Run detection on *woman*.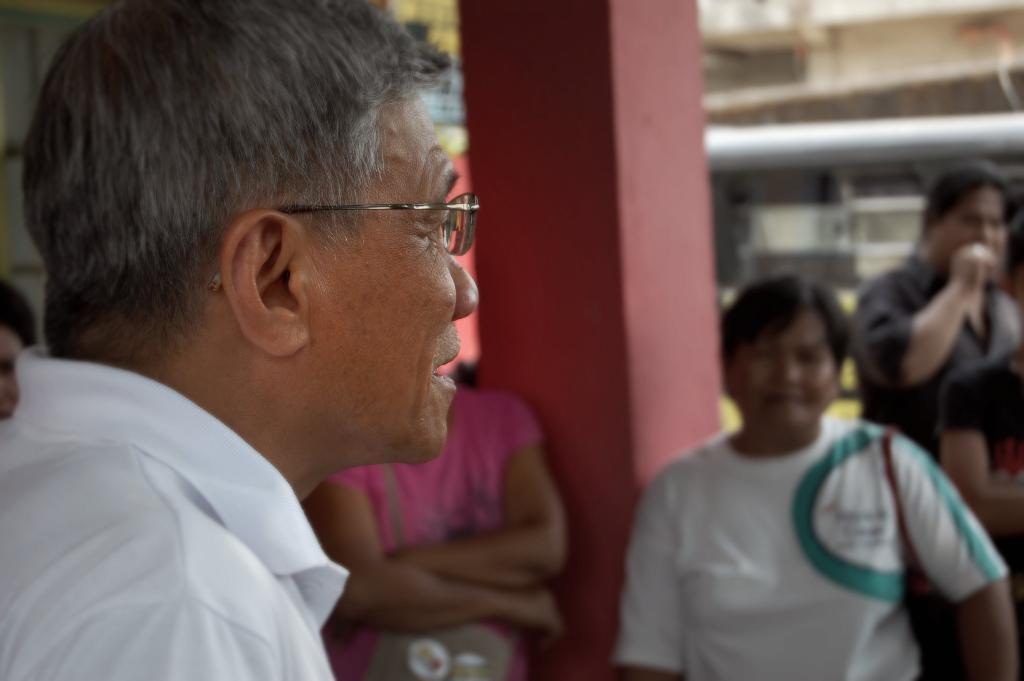
Result: (x1=618, y1=274, x2=1023, y2=680).
